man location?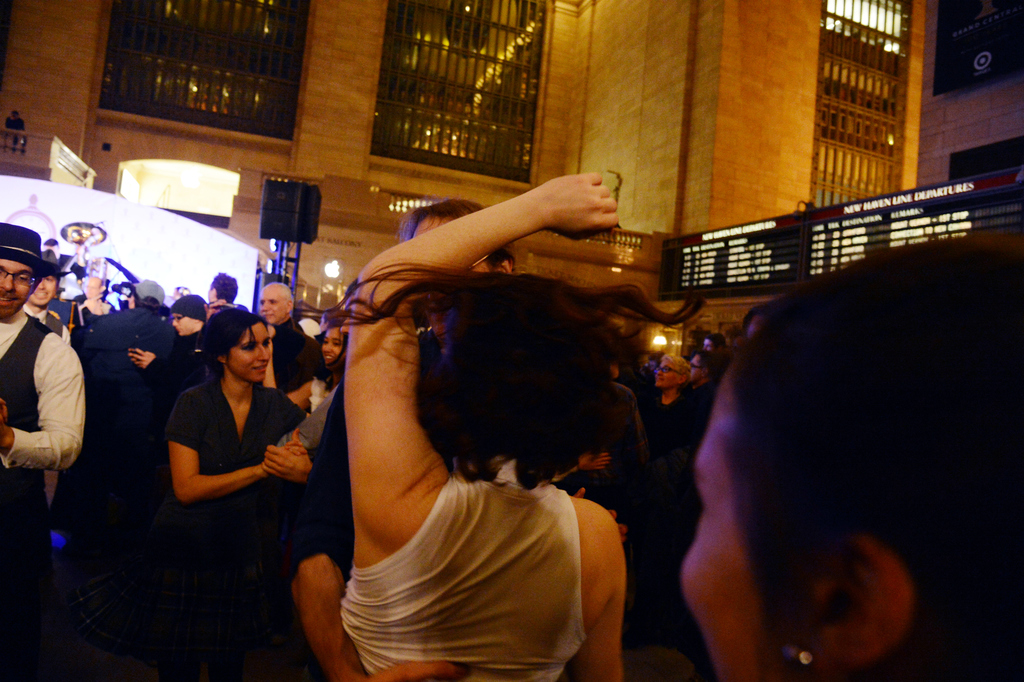
<region>20, 255, 68, 345</region>
